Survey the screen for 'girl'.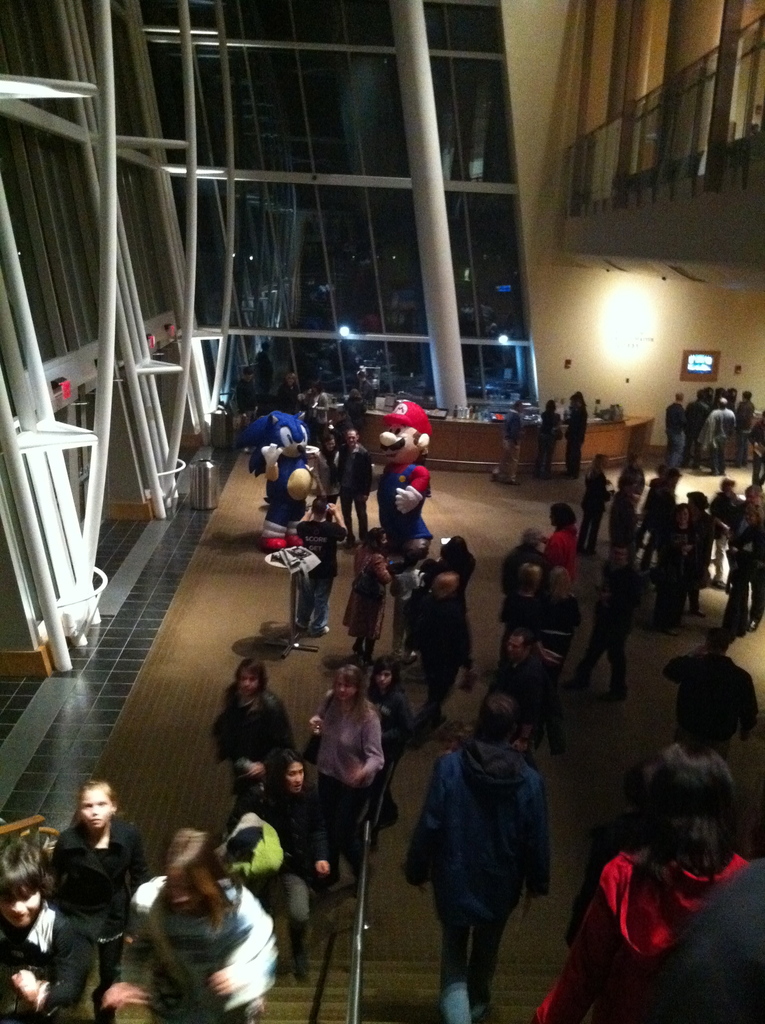
Survey found: bbox=(48, 780, 156, 1023).
